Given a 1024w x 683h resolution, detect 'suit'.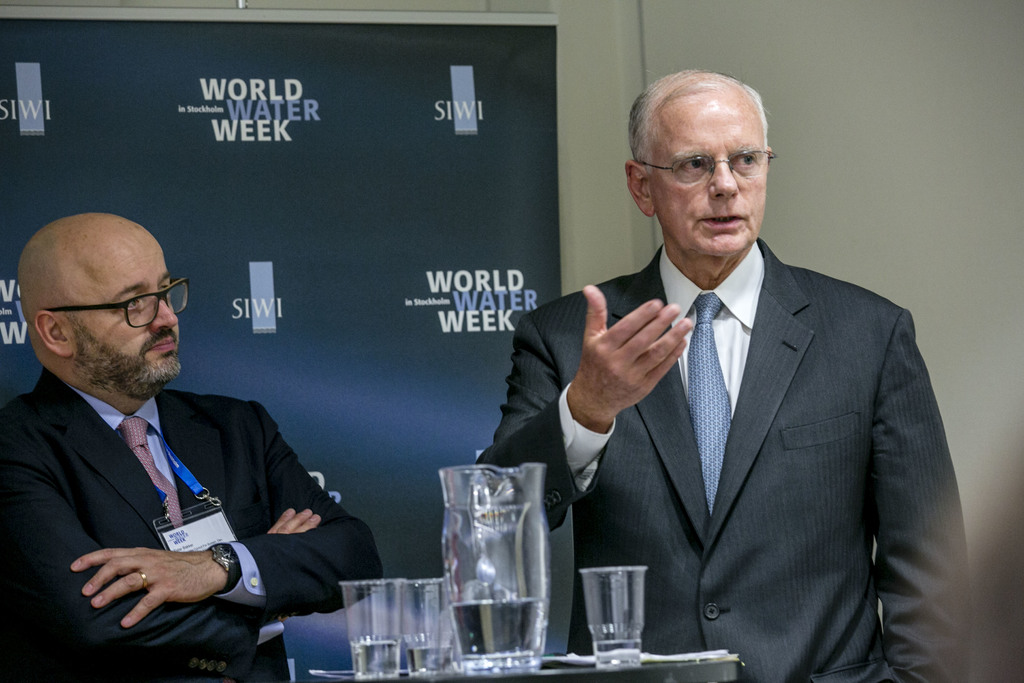
[536, 148, 960, 668].
